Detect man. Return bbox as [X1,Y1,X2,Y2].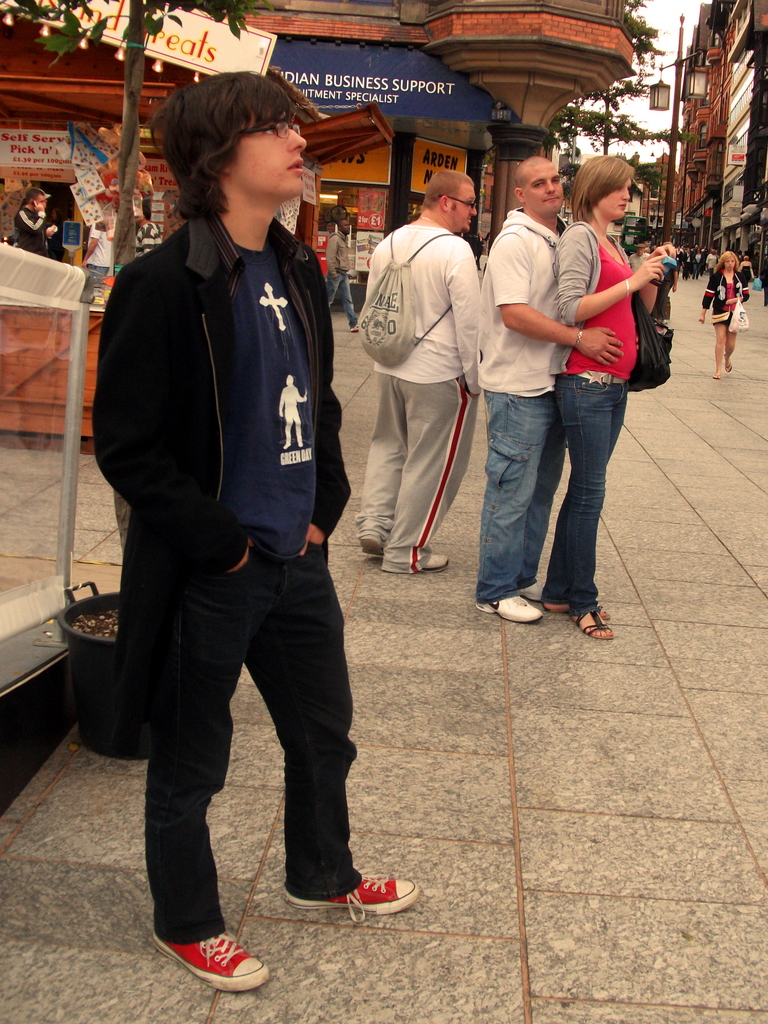
[470,155,623,624].
